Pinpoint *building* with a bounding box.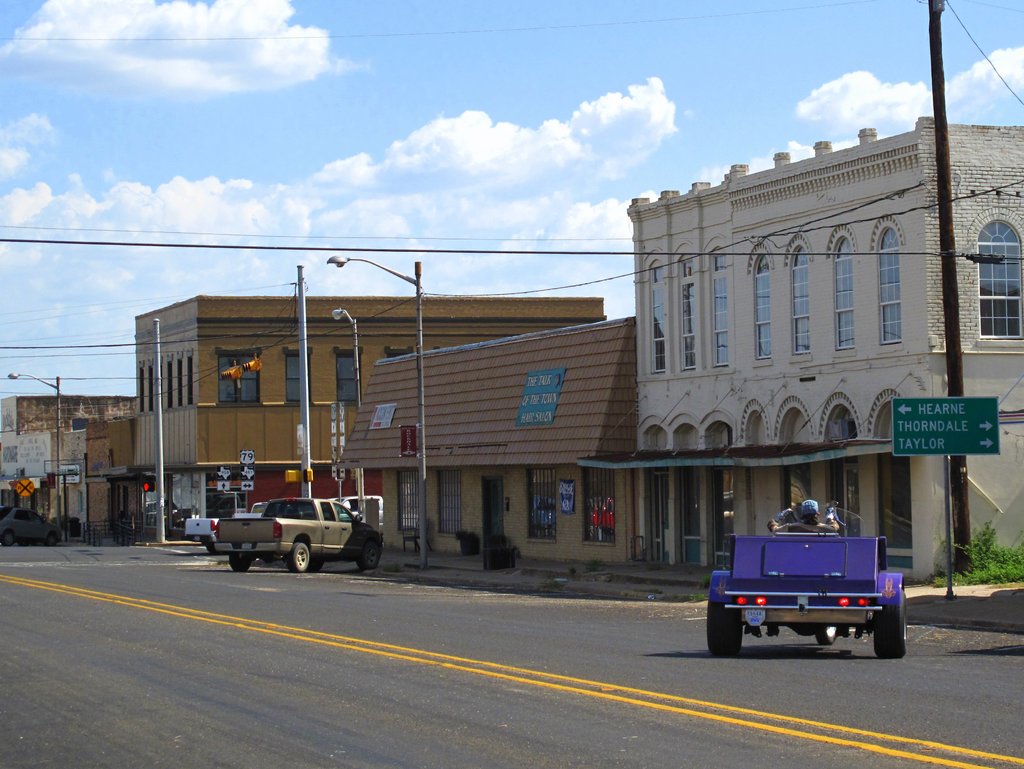
(left=0, top=397, right=138, bottom=524).
